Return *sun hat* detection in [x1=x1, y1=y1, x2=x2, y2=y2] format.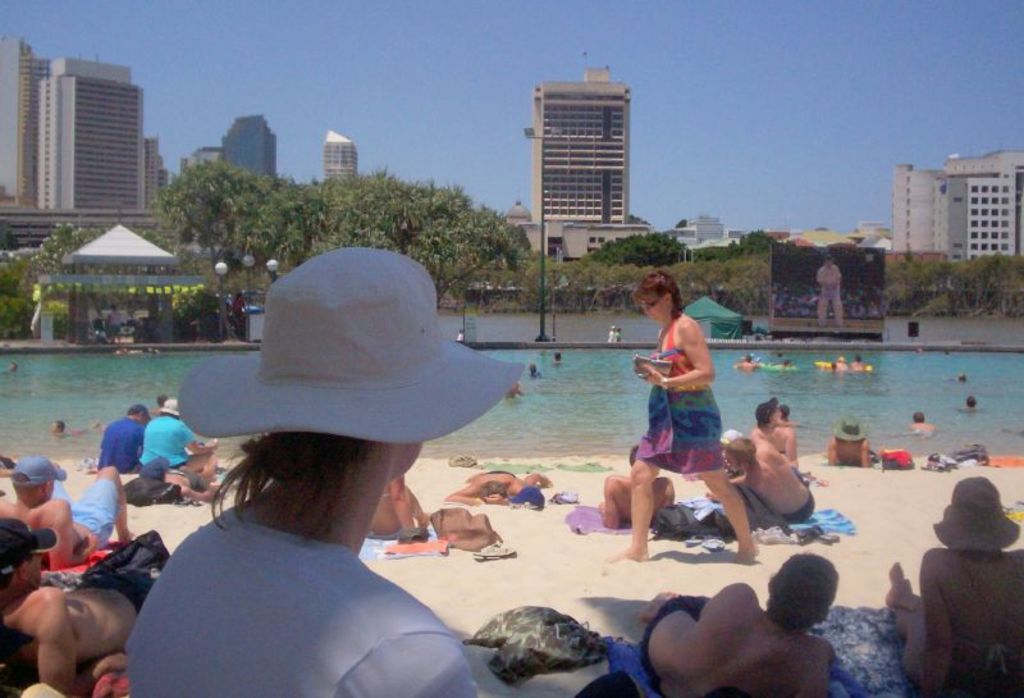
[x1=173, y1=243, x2=524, y2=443].
